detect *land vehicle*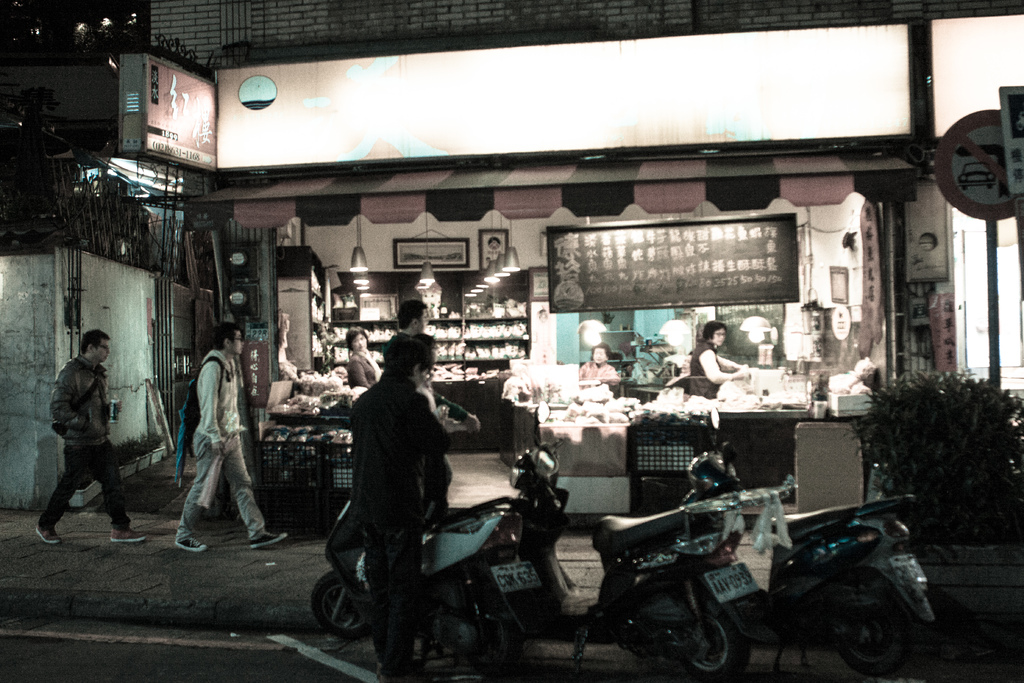
(x1=307, y1=435, x2=537, y2=674)
